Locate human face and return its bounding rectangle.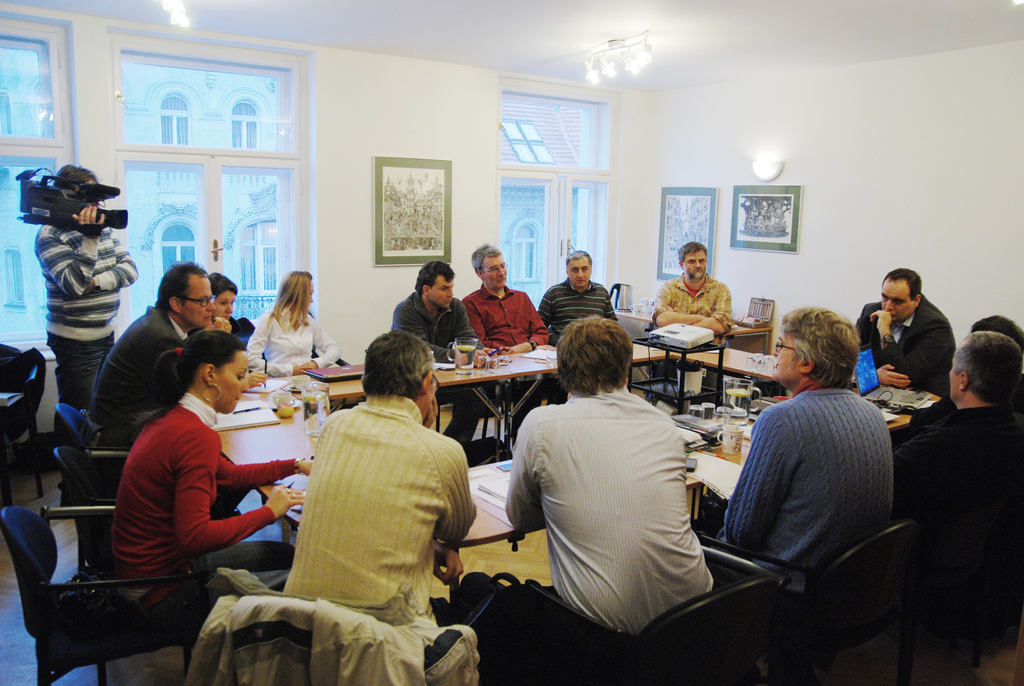
[x1=772, y1=332, x2=806, y2=385].
